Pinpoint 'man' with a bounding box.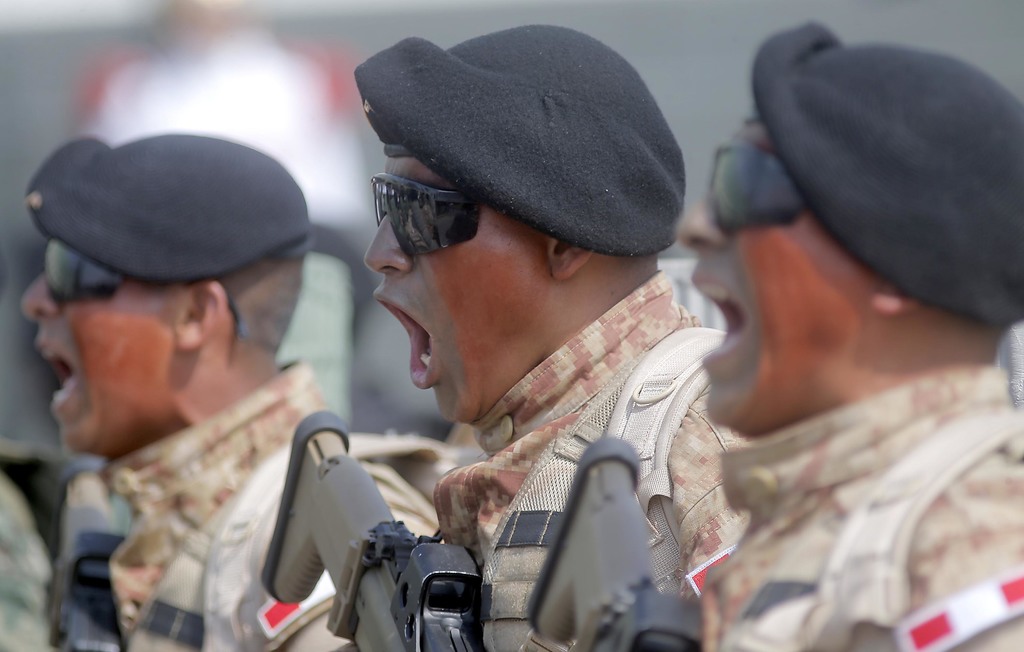
locate(670, 21, 1023, 651).
